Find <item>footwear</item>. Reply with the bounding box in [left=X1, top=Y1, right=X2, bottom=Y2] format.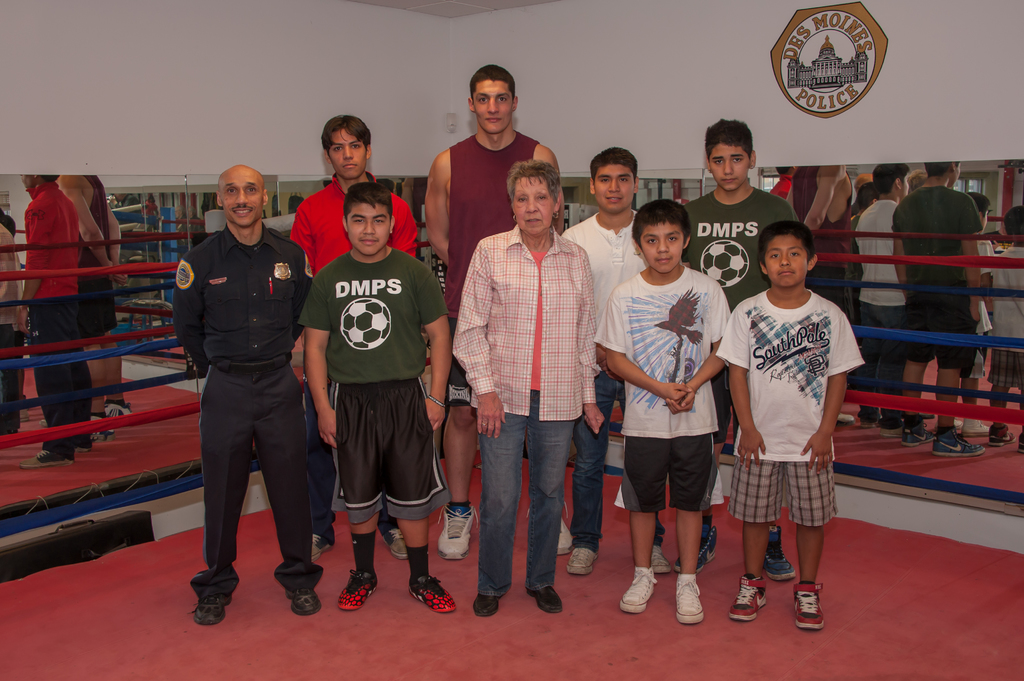
[left=280, top=578, right=322, bottom=613].
